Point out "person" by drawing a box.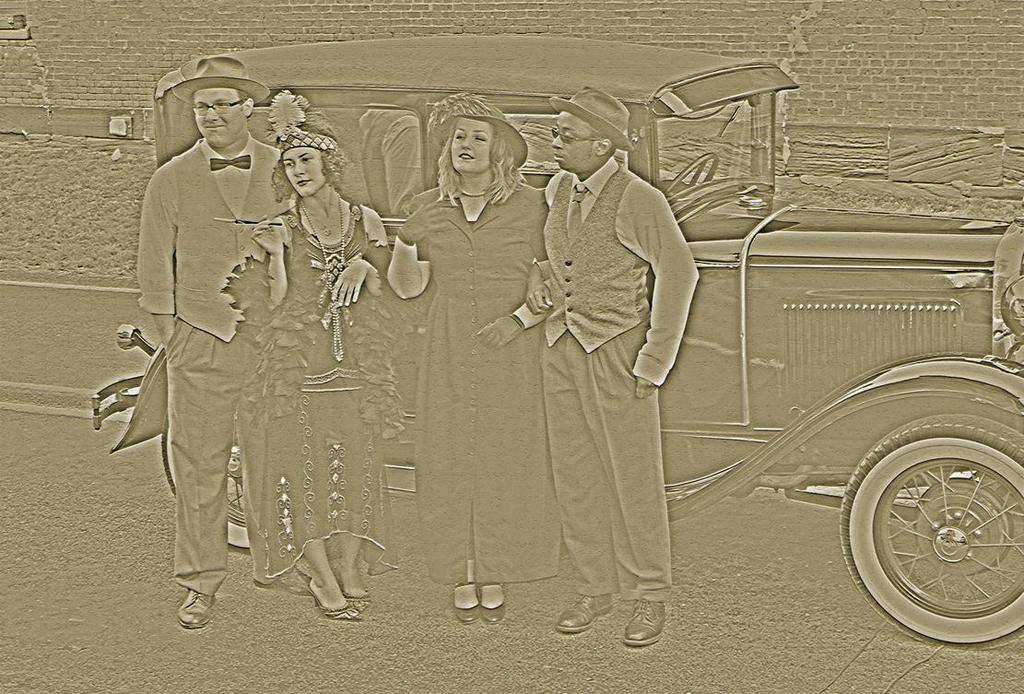
(x1=522, y1=84, x2=700, y2=645).
